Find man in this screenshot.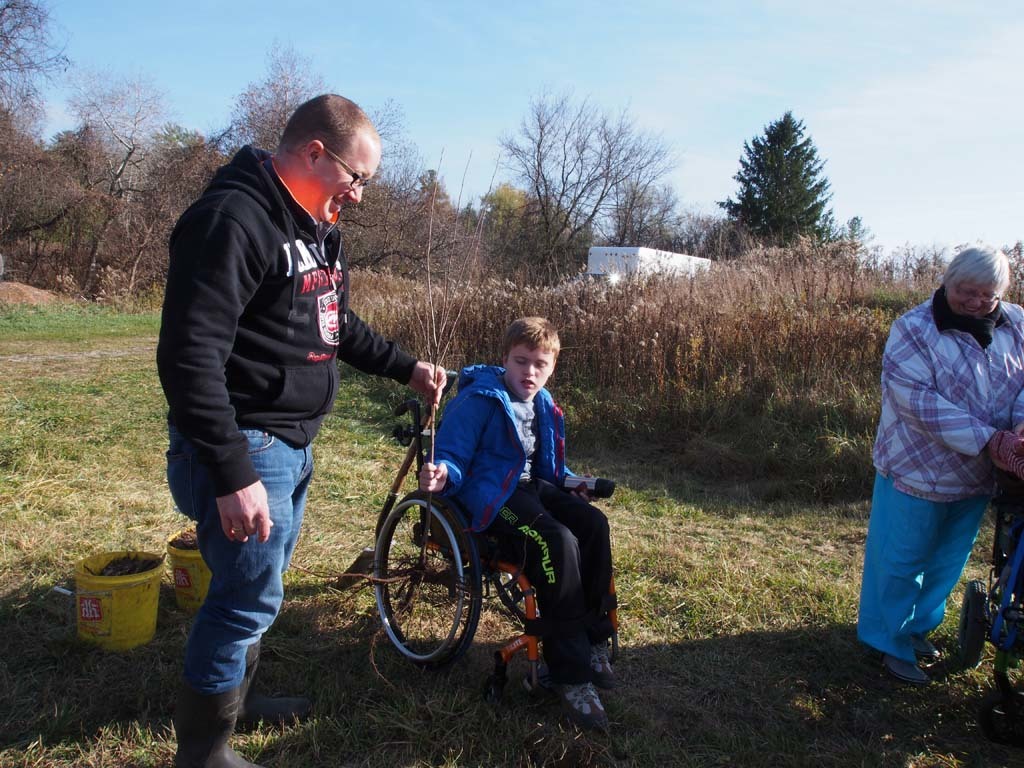
The bounding box for man is (155,90,447,767).
